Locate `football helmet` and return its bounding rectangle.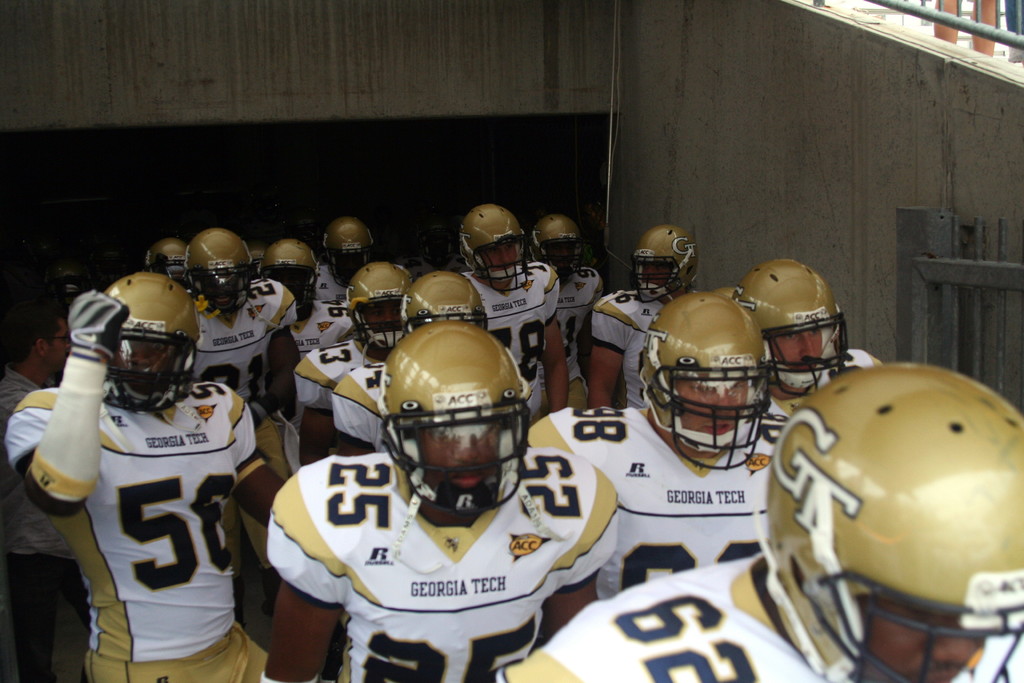
<box>456,199,533,292</box>.
